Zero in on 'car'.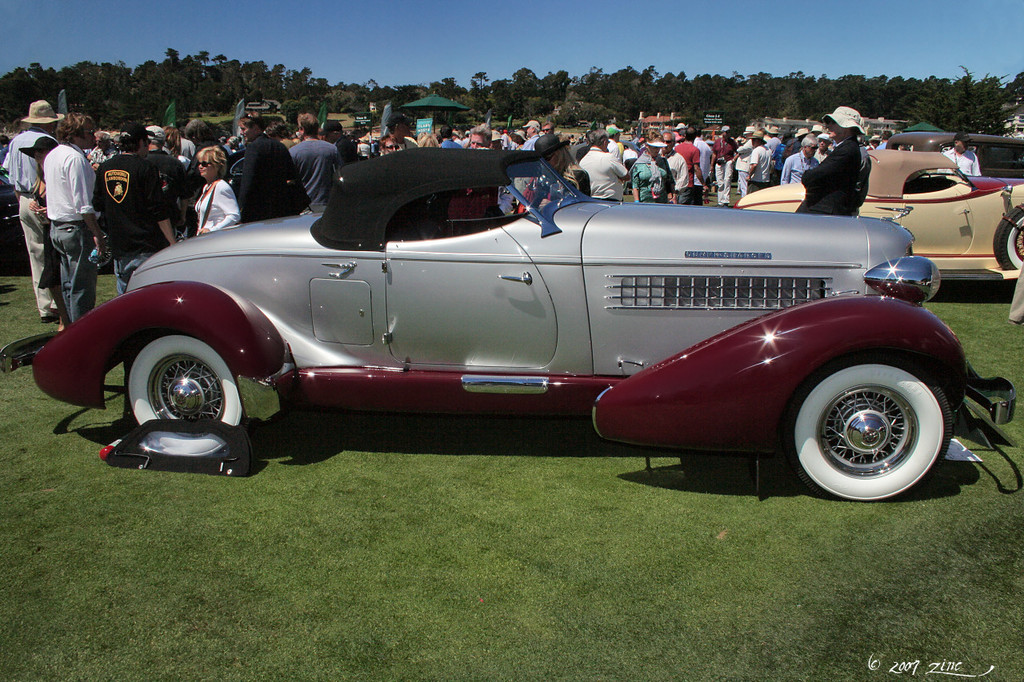
Zeroed in: 69,145,958,509.
